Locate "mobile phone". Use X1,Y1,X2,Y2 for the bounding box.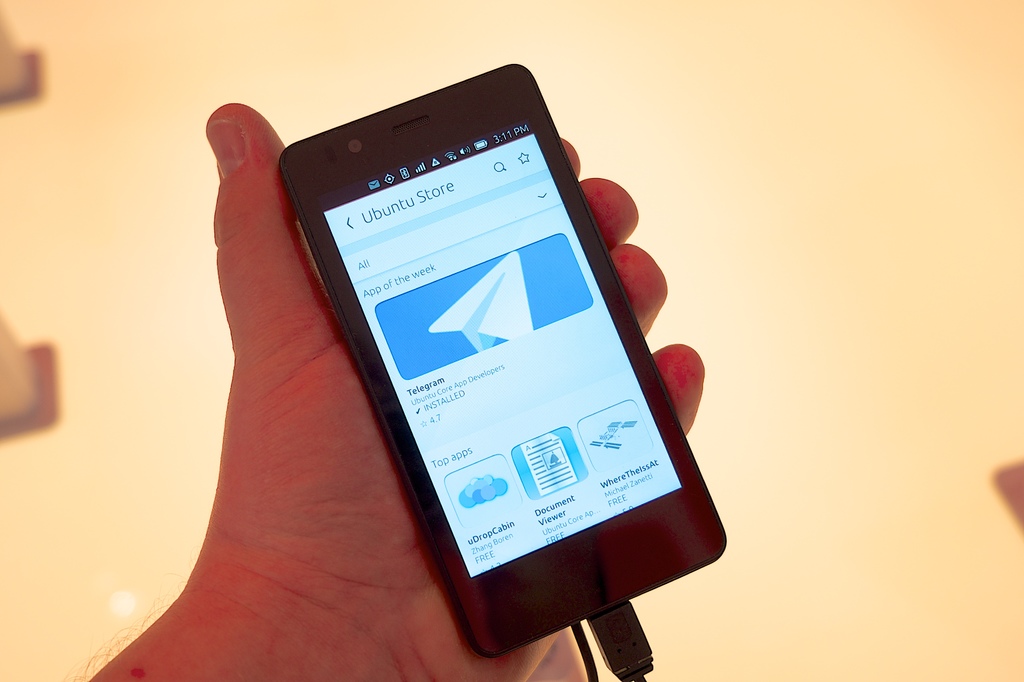
274,63,728,661.
